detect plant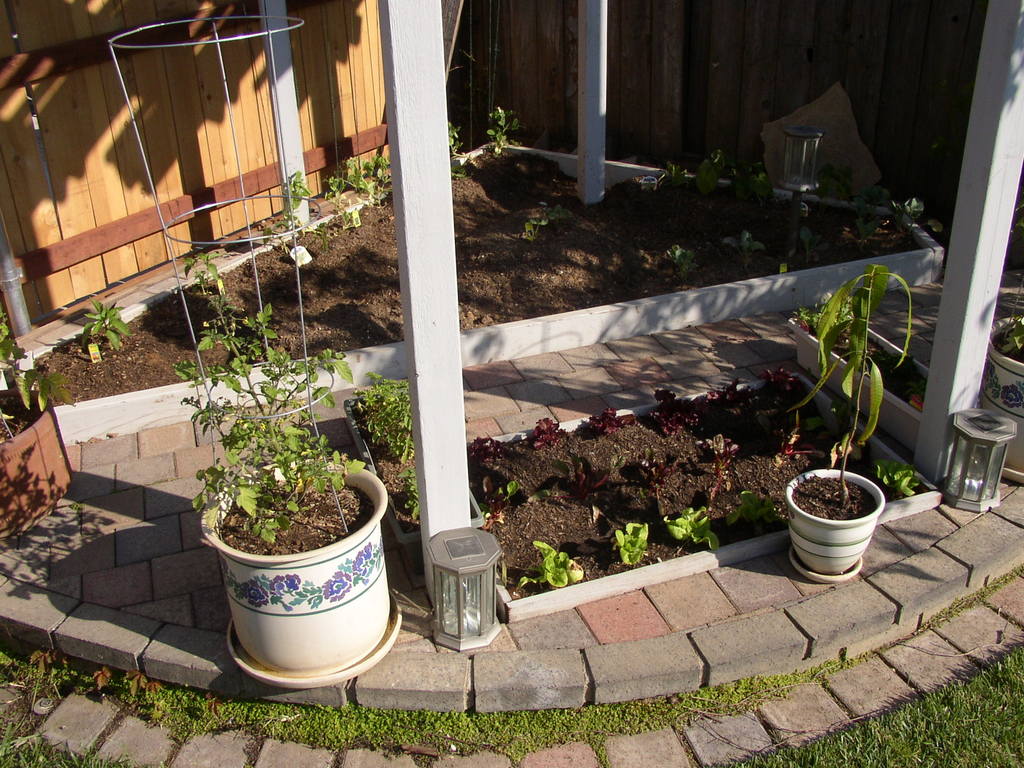
pyautogui.locateOnScreen(159, 660, 840, 767)
